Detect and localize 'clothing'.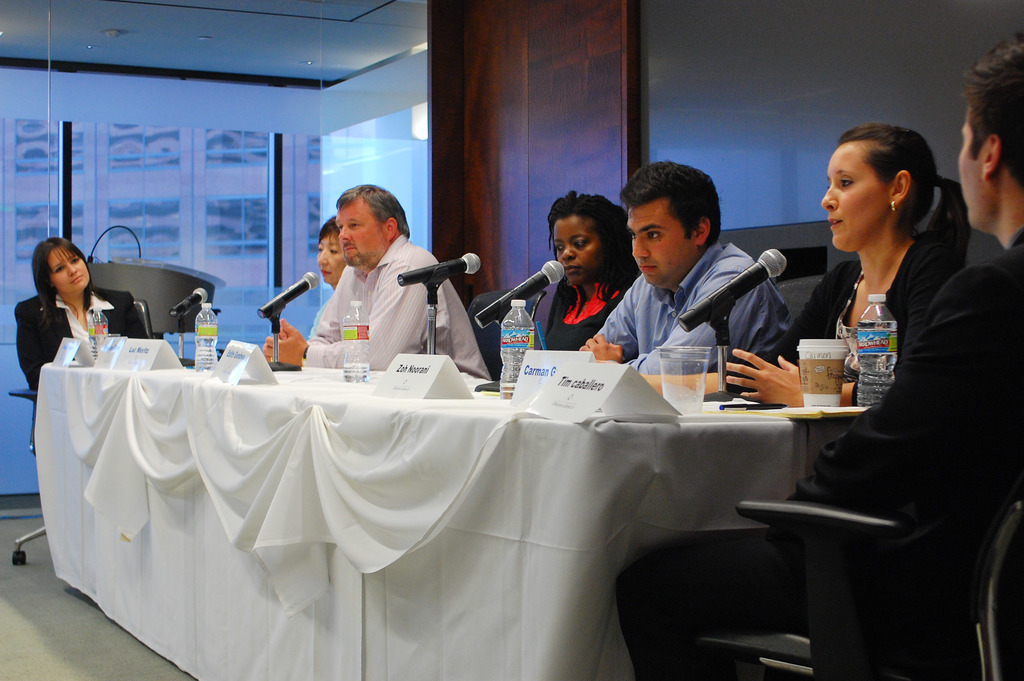
Localized at region(15, 290, 148, 390).
